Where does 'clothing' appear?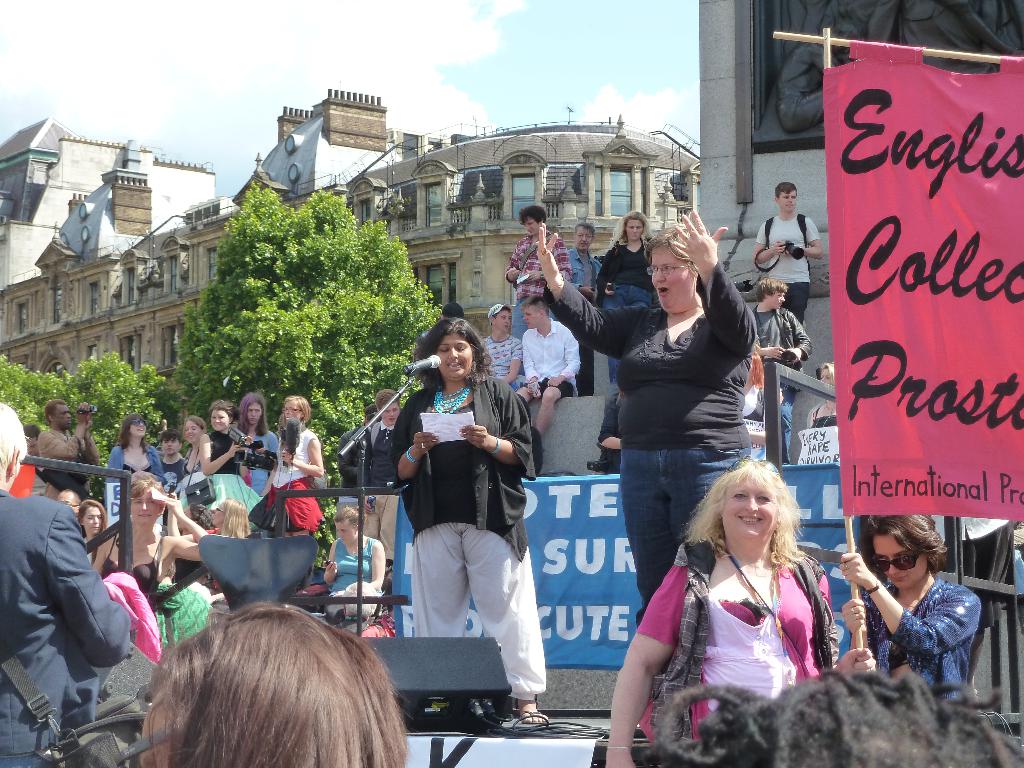
Appears at [0, 490, 134, 767].
